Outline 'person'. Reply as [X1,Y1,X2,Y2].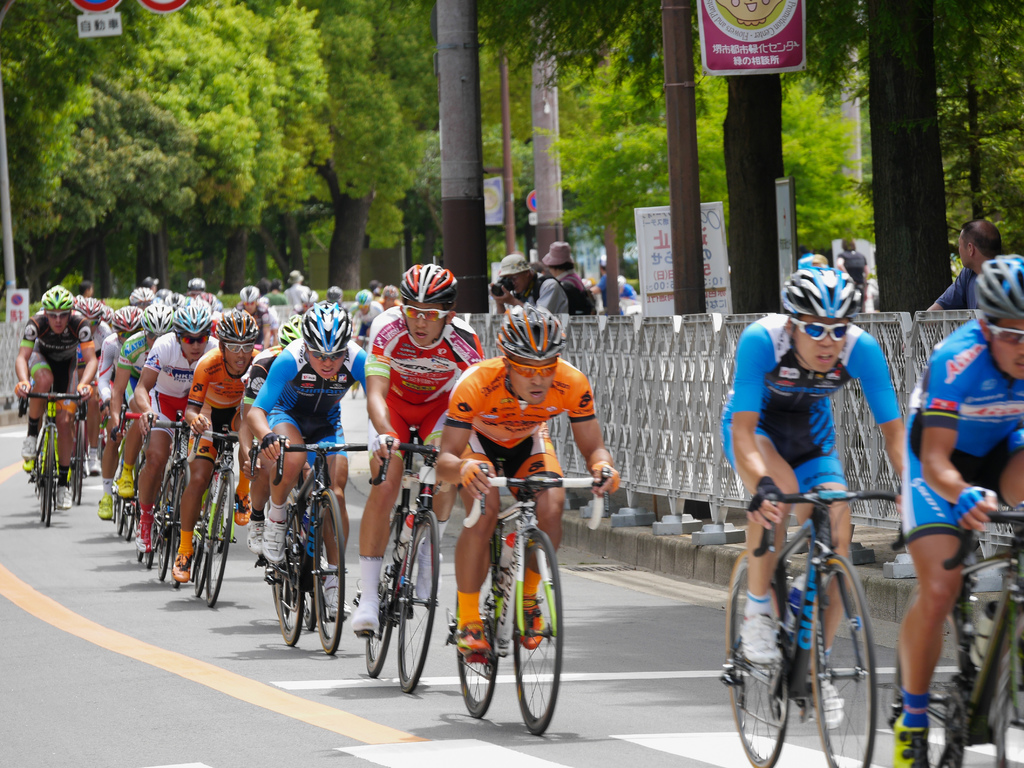
[129,304,220,553].
